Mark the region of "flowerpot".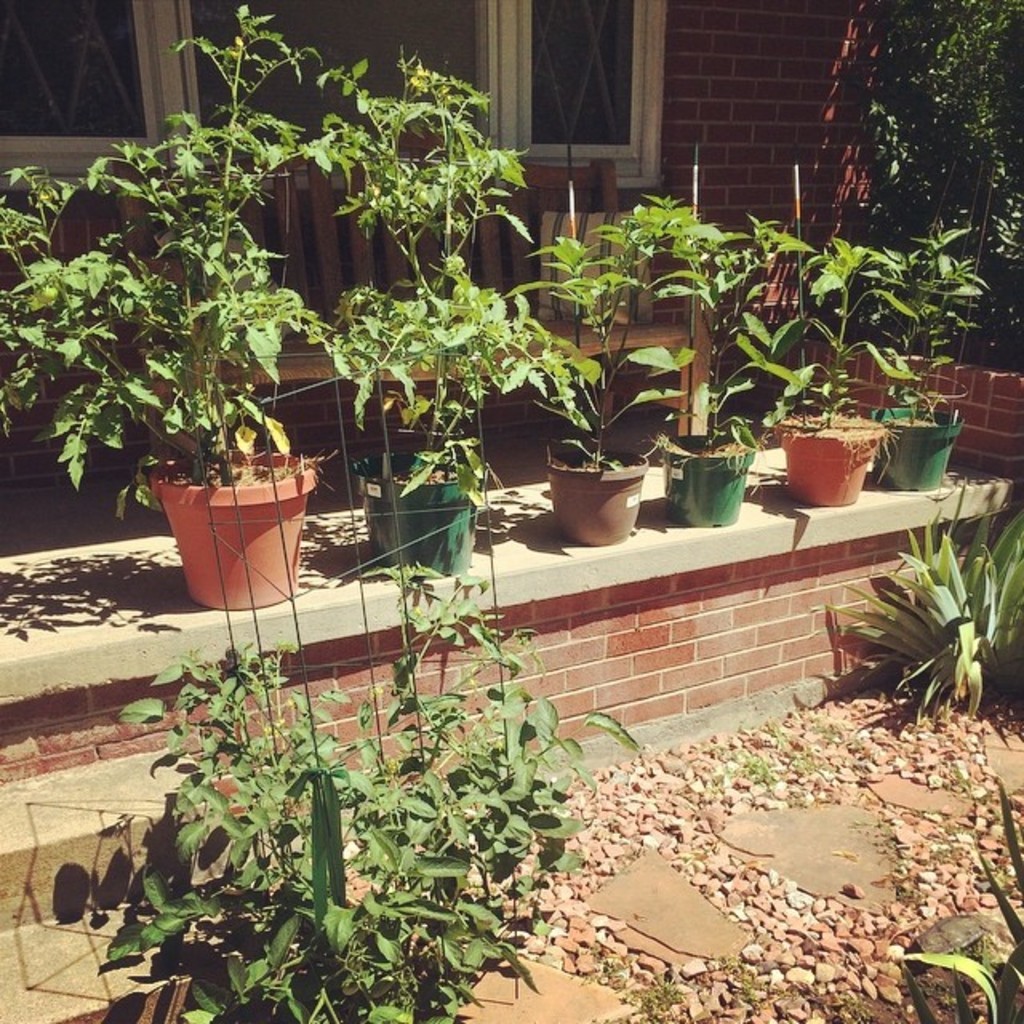
Region: select_region(765, 405, 886, 507).
